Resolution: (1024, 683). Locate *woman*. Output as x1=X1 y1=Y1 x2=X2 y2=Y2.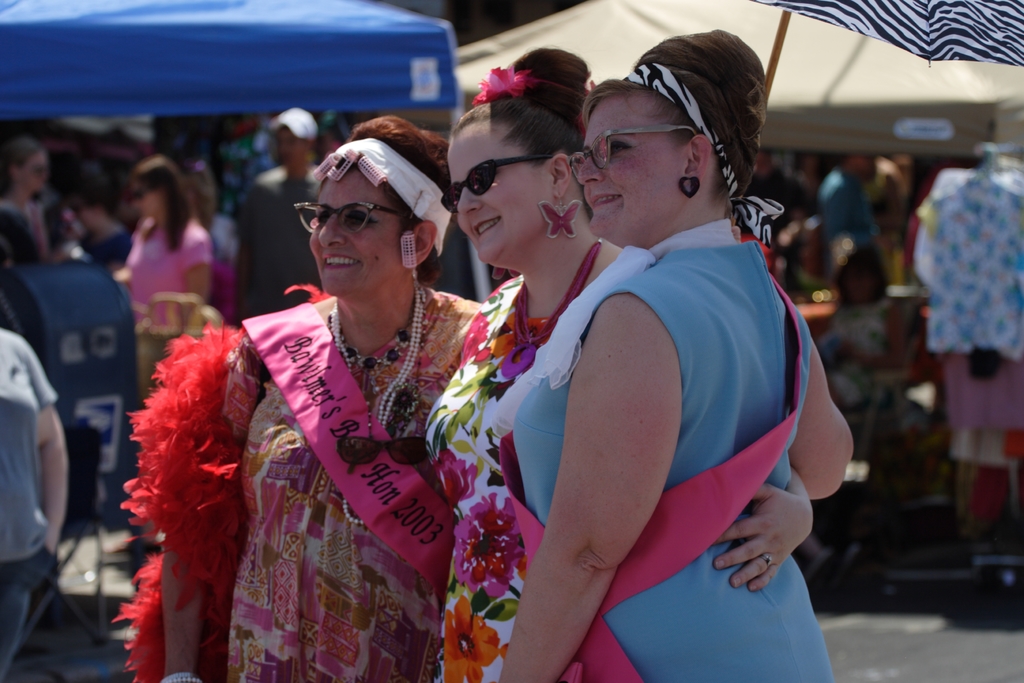
x1=822 y1=243 x2=909 y2=427.
